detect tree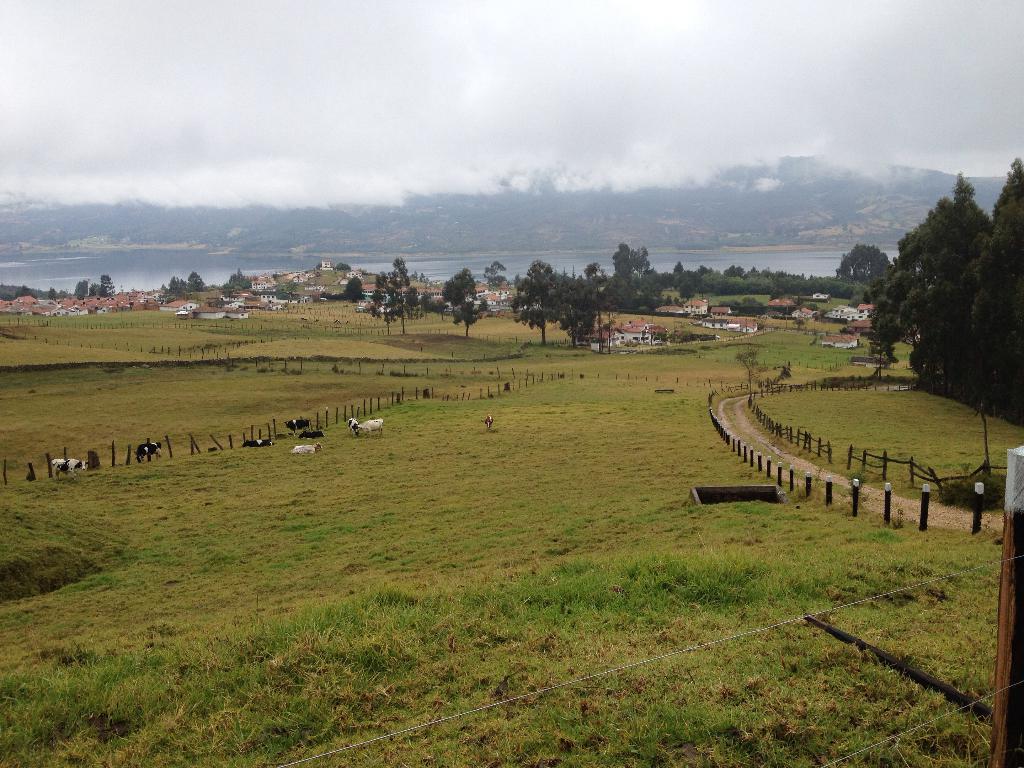
835 240 893 281
